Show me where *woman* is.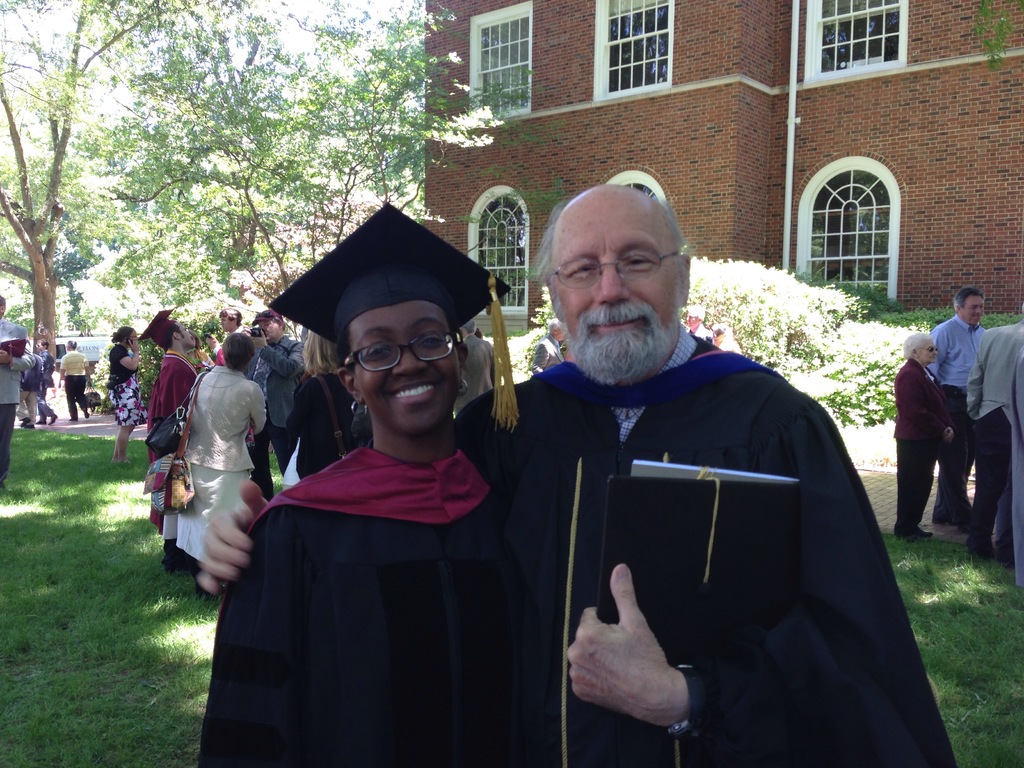
*woman* is at [232,238,531,766].
